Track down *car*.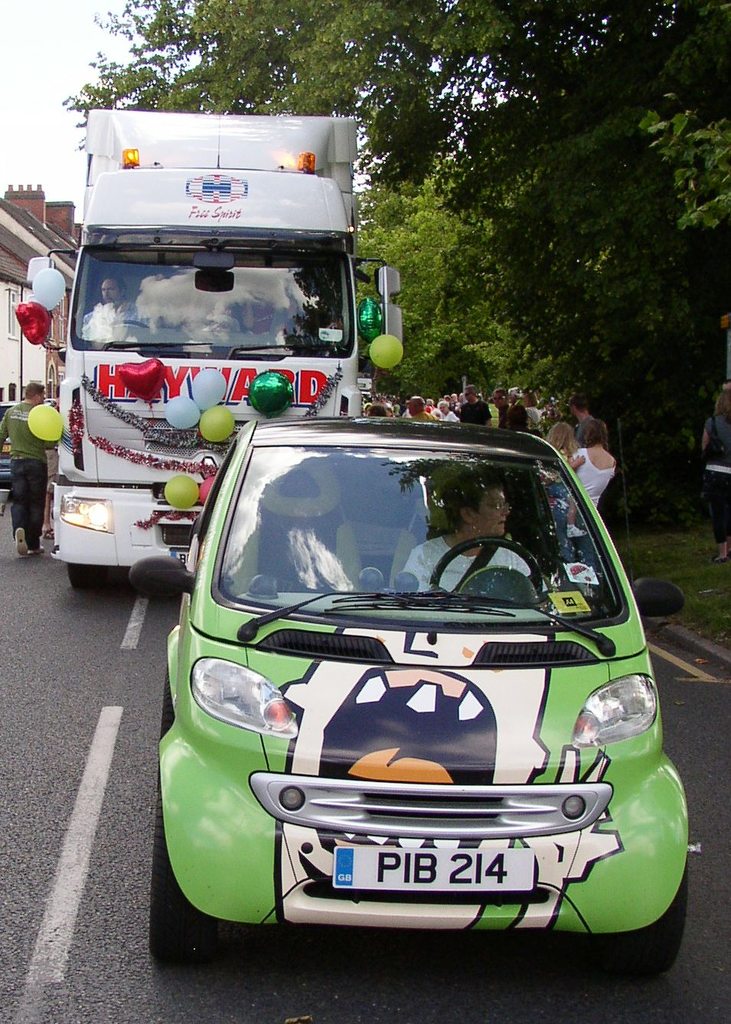
Tracked to 0, 395, 10, 486.
